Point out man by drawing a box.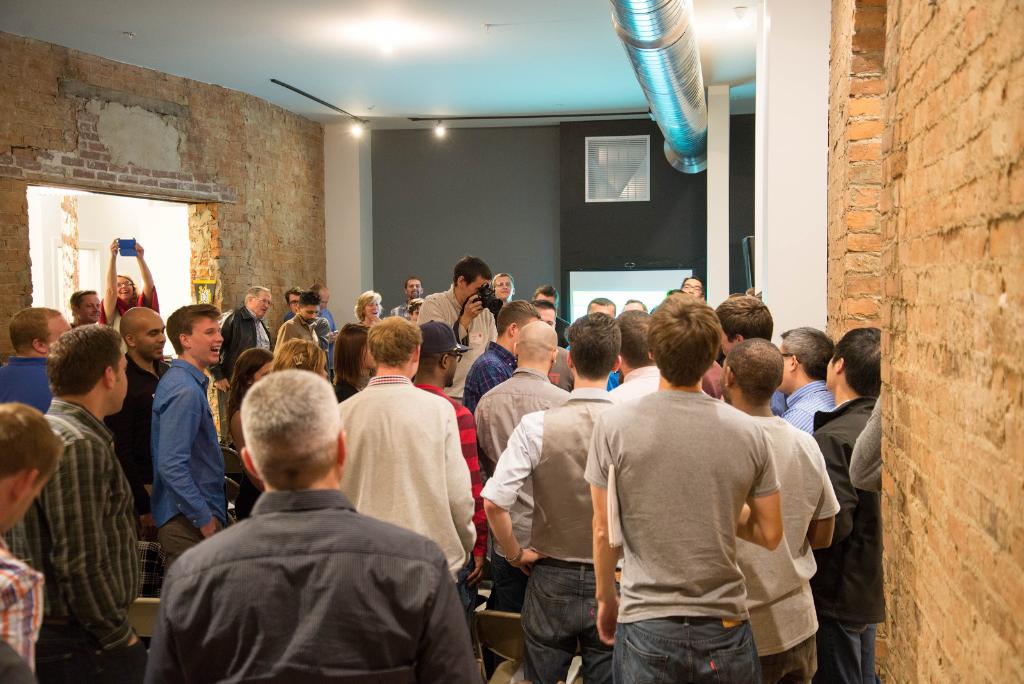
detection(214, 269, 290, 393).
